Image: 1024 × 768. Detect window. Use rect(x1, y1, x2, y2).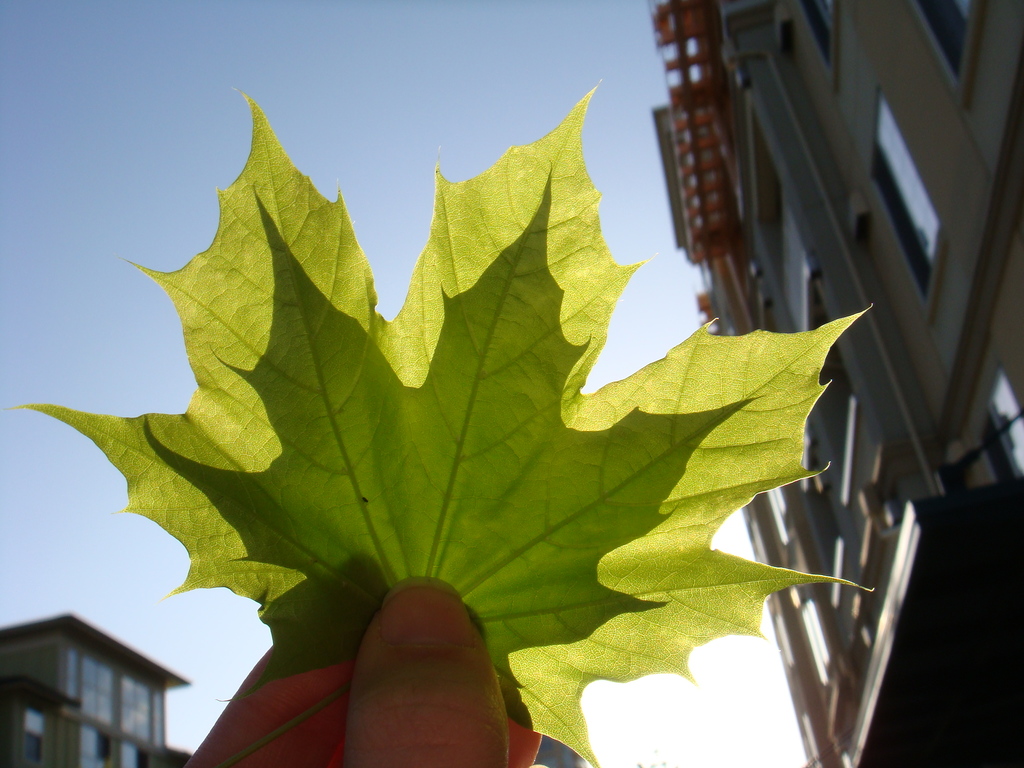
rect(906, 0, 994, 104).
